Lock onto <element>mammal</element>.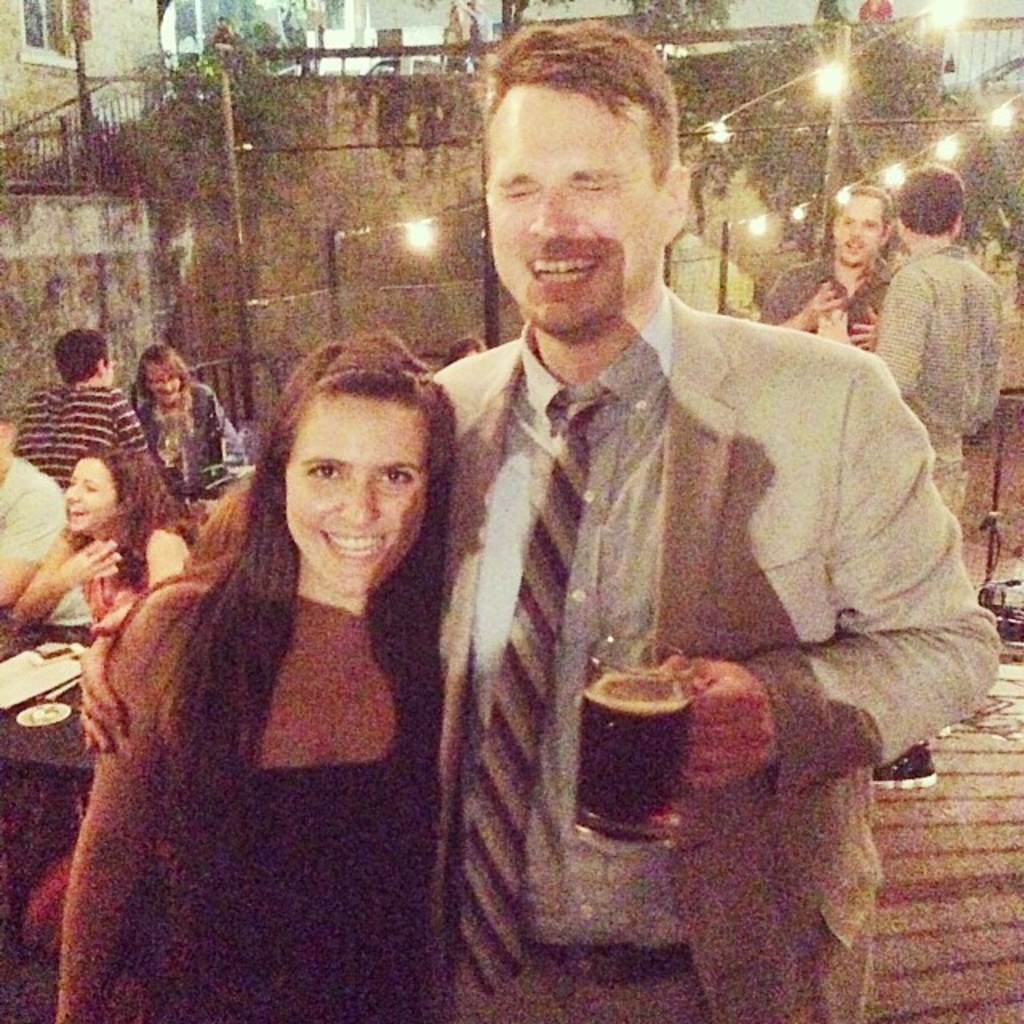
Locked: bbox(6, 443, 203, 632).
